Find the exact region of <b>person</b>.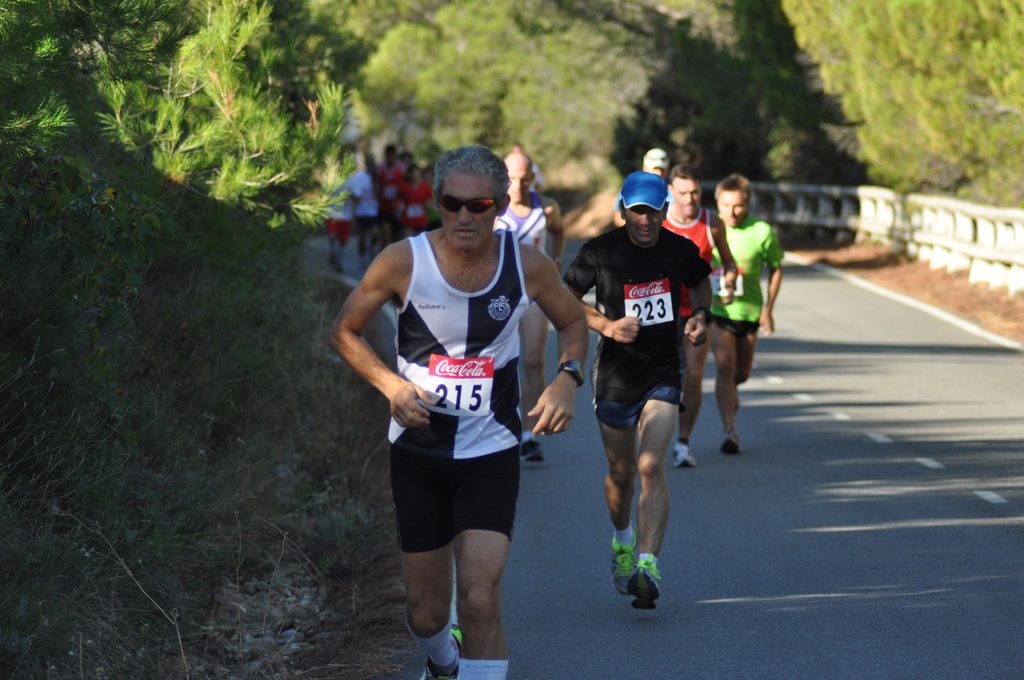
Exact region: x1=491 y1=152 x2=567 y2=466.
